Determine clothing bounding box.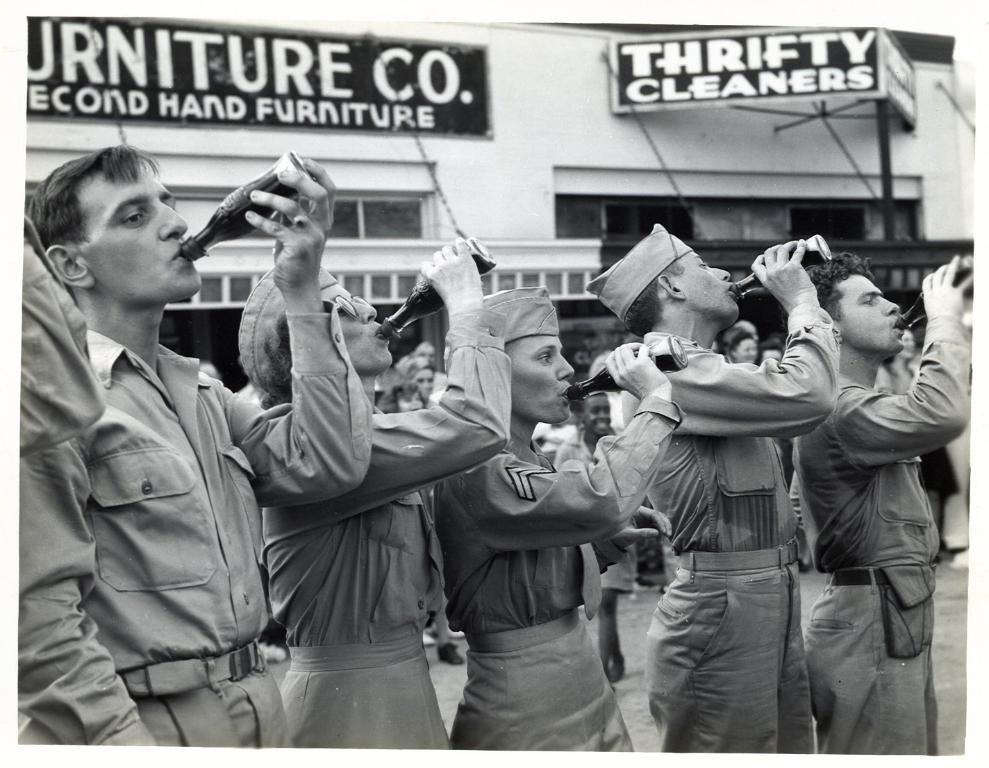
Determined: {"left": 237, "top": 377, "right": 263, "bottom": 412}.
